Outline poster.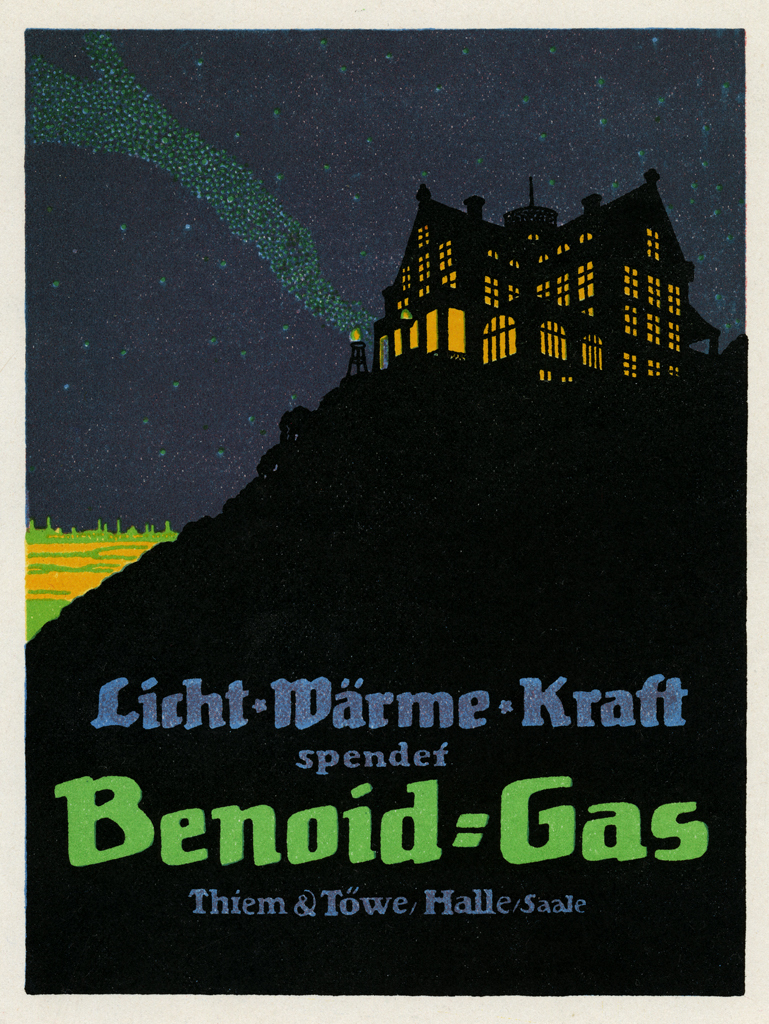
Outline: box(0, 0, 768, 1023).
